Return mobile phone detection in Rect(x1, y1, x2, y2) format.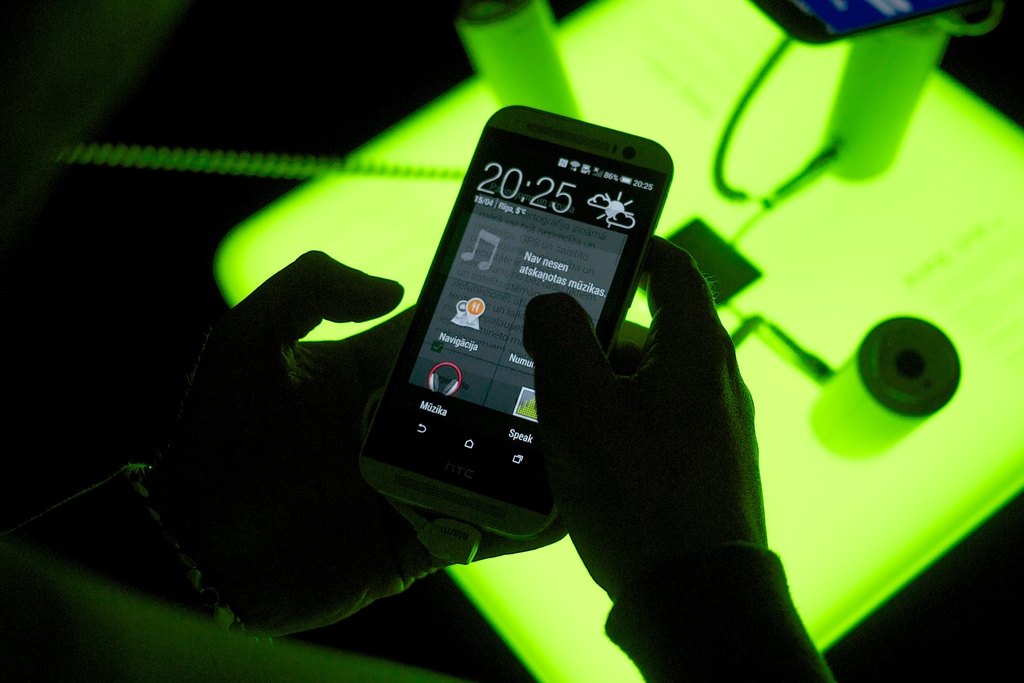
Rect(745, 0, 981, 43).
